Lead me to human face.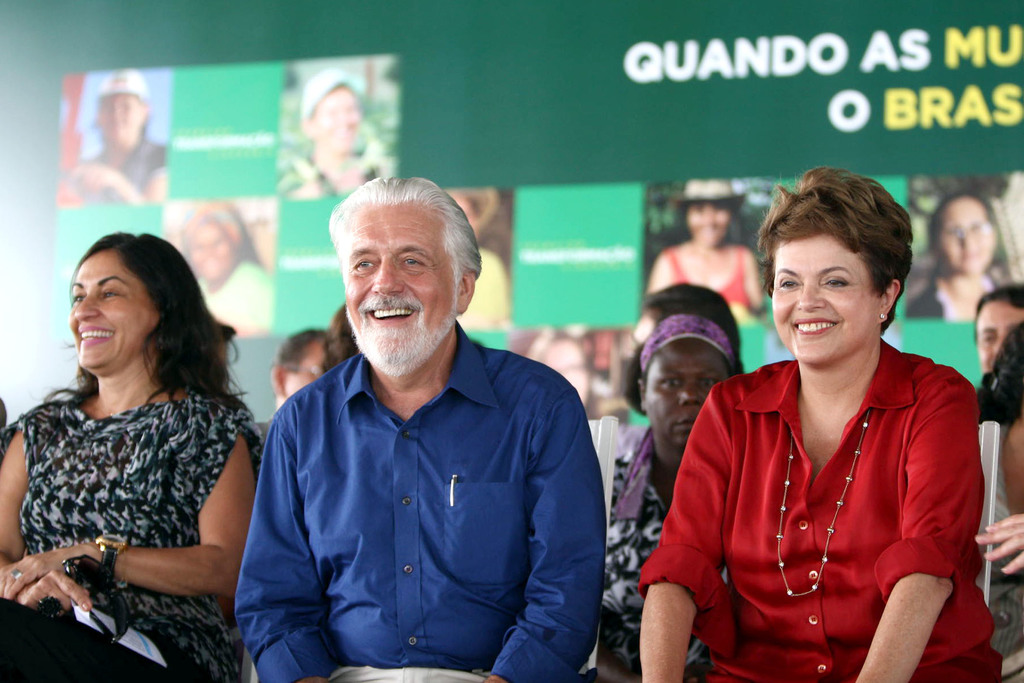
Lead to <box>646,341,725,446</box>.
